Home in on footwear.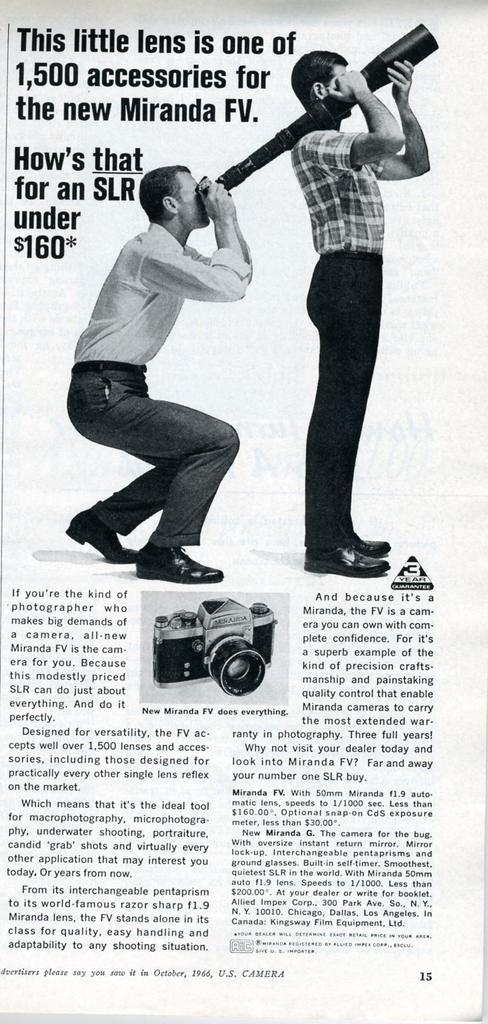
Homed in at x1=348, y1=524, x2=396, y2=560.
